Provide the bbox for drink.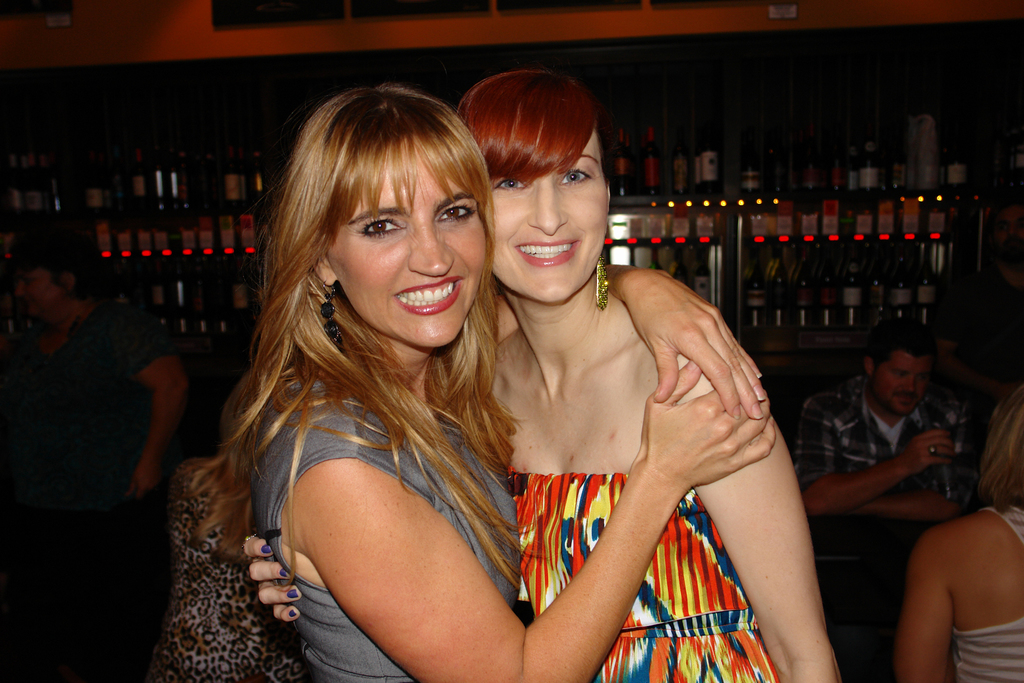
[x1=801, y1=122, x2=819, y2=189].
